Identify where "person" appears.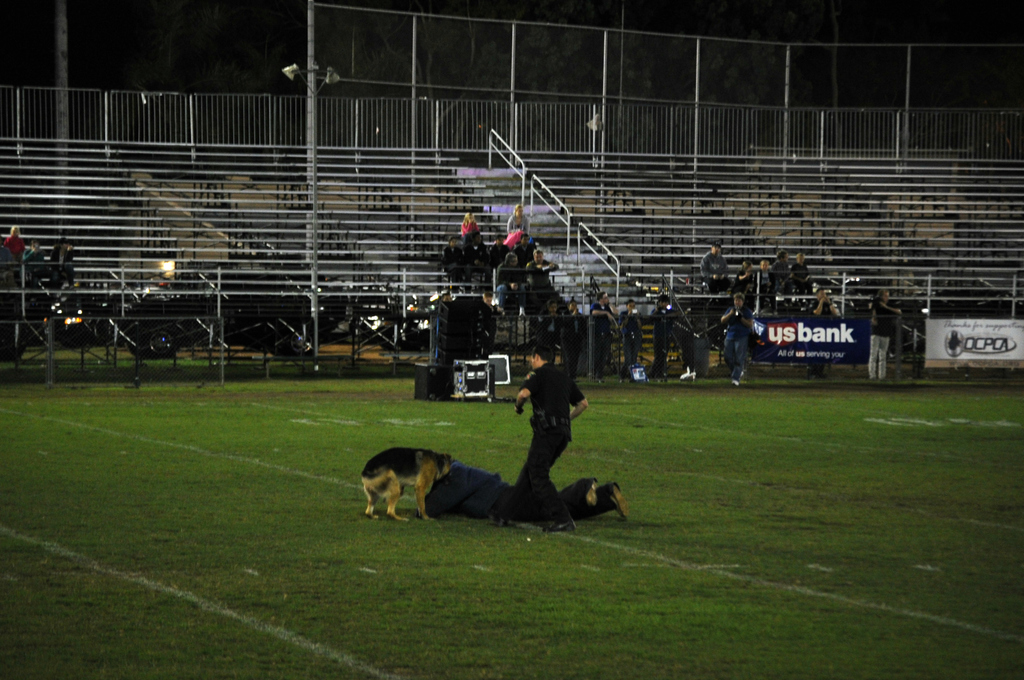
Appears at pyautogui.locateOnScreen(704, 244, 728, 291).
